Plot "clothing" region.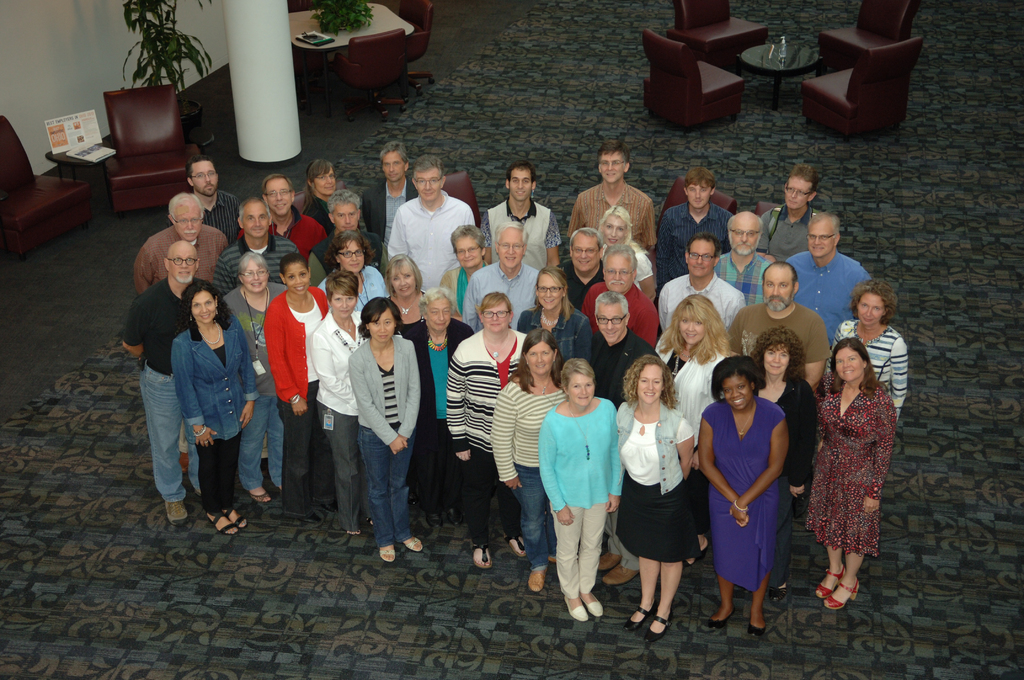
Plotted at left=740, top=302, right=825, bottom=366.
